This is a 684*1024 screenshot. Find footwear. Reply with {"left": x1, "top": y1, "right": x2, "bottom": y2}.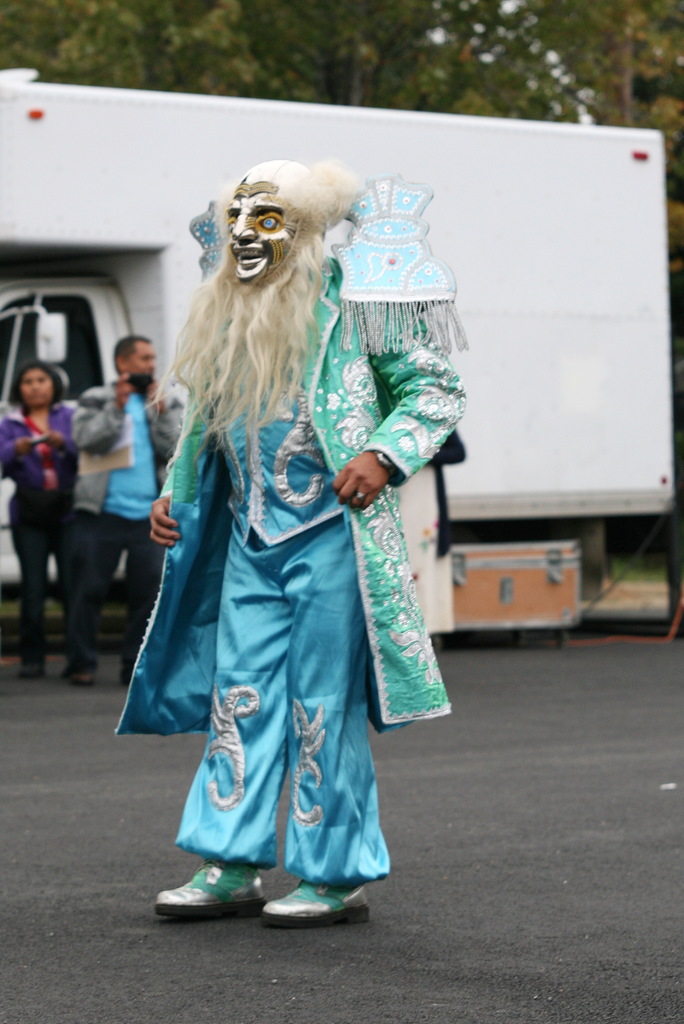
{"left": 154, "top": 861, "right": 266, "bottom": 917}.
